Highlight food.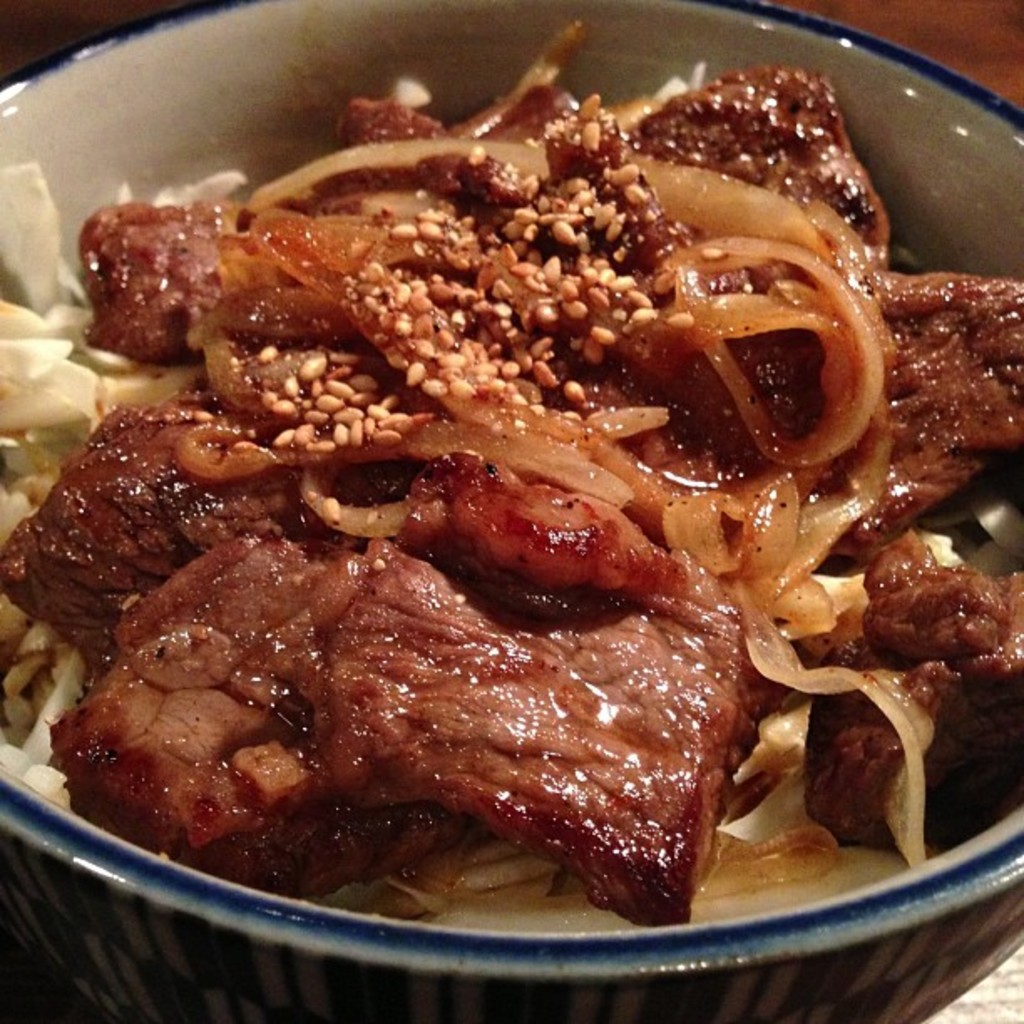
Highlighted region: <region>0, 161, 15, 778</region>.
